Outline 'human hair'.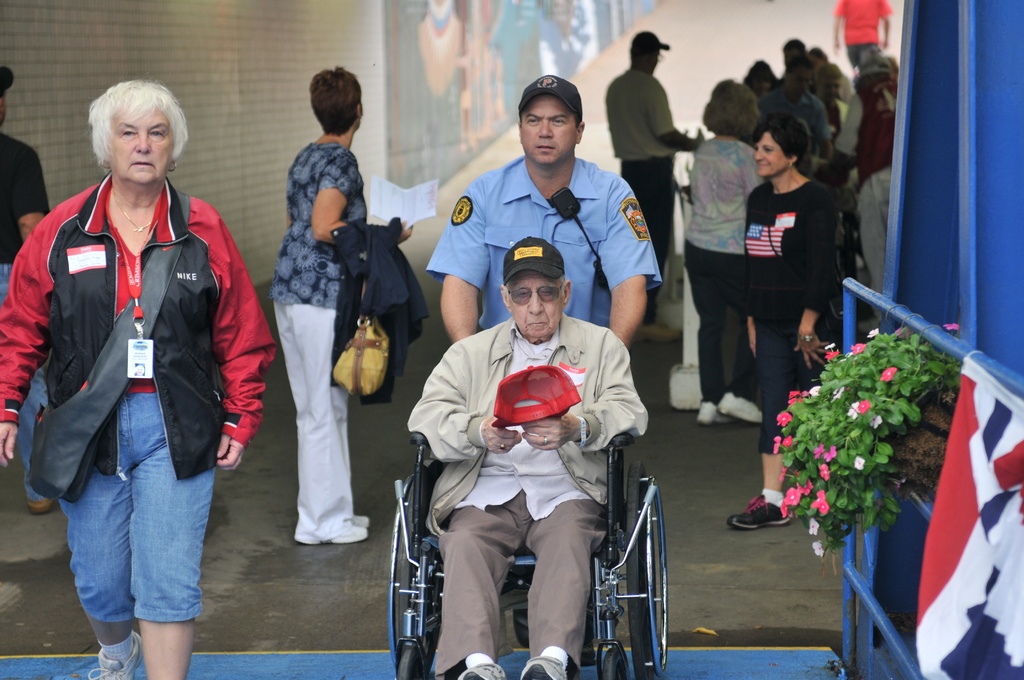
Outline: Rect(742, 57, 783, 92).
